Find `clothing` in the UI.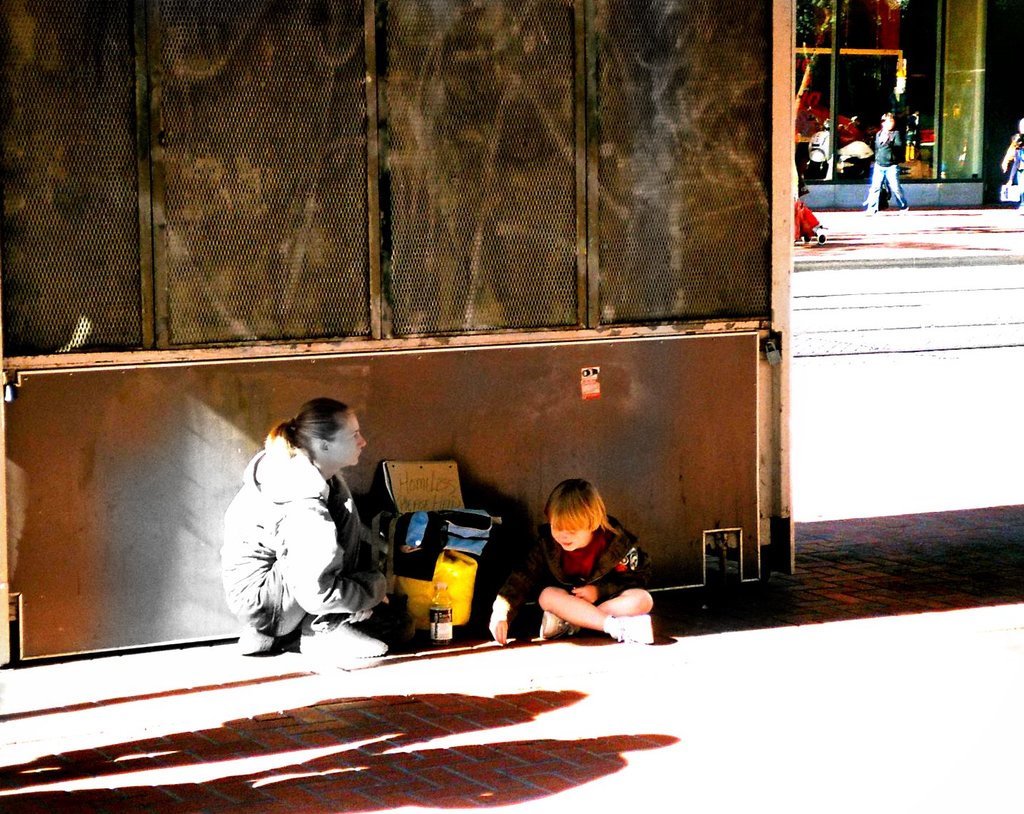
UI element at {"x1": 865, "y1": 122, "x2": 906, "y2": 209}.
